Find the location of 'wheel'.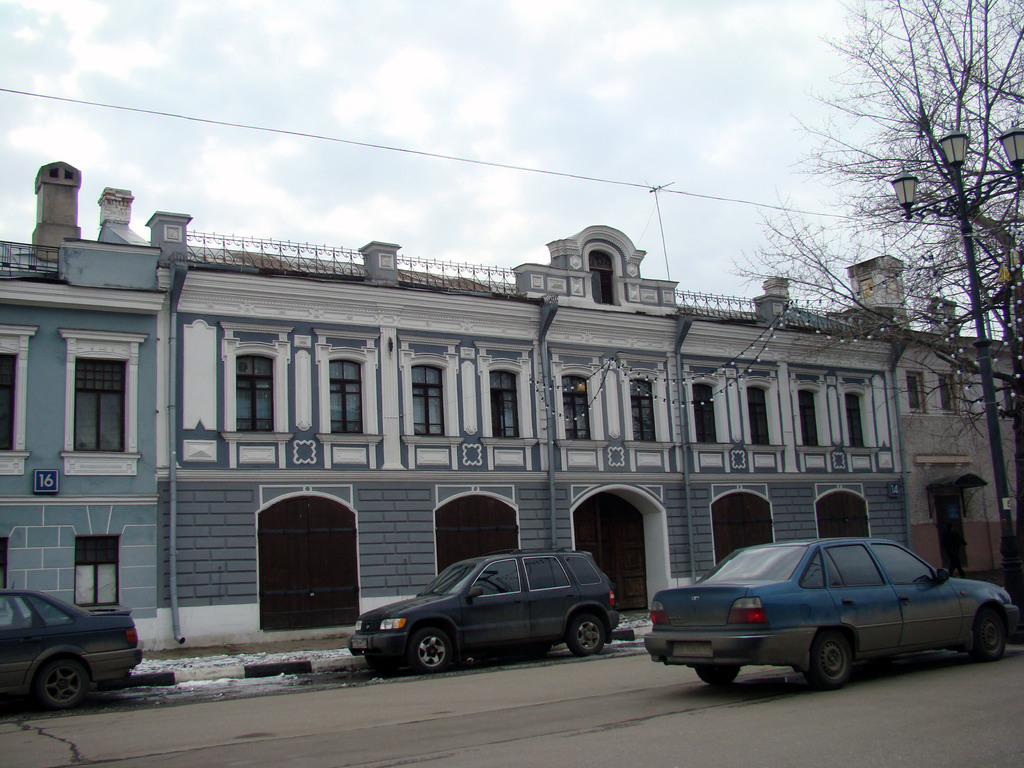
Location: x1=564 y1=610 x2=608 y2=659.
